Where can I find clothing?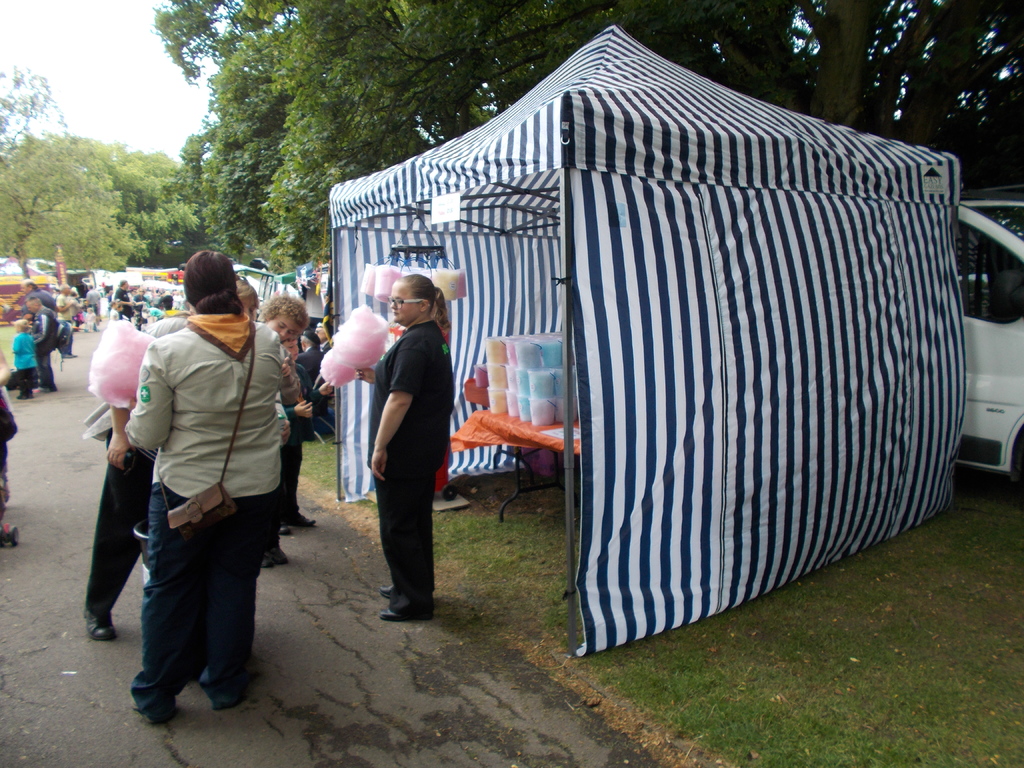
You can find it at bbox=[89, 308, 173, 617].
